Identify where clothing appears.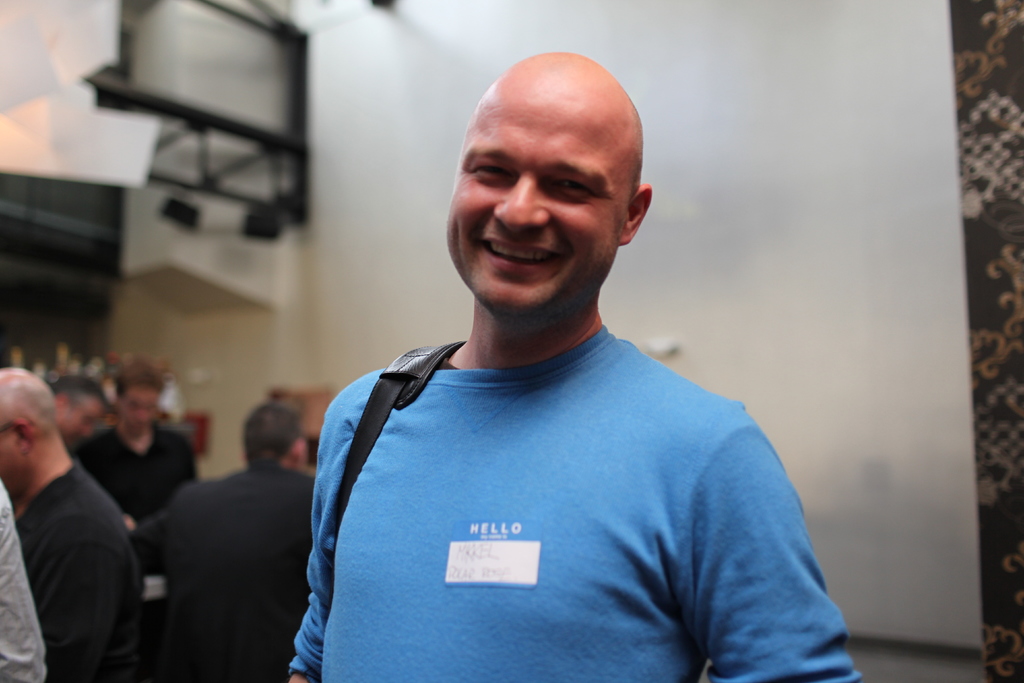
Appears at x1=274 y1=280 x2=856 y2=668.
